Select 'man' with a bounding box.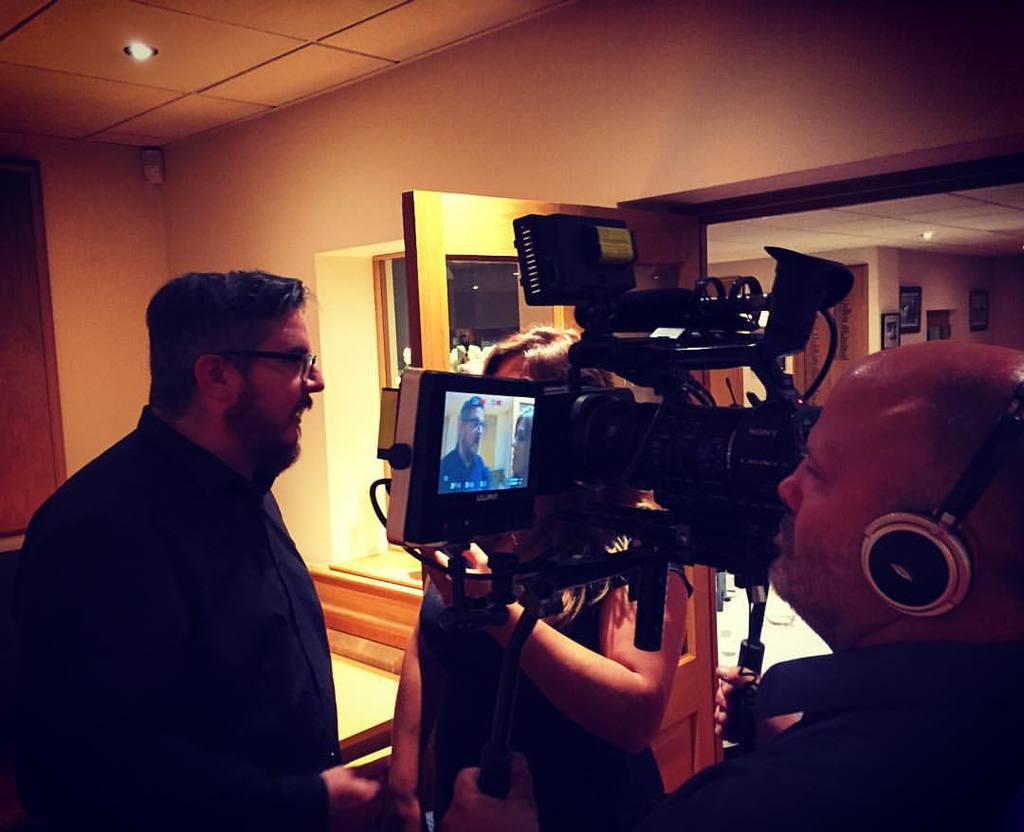
<region>25, 258, 369, 824</region>.
